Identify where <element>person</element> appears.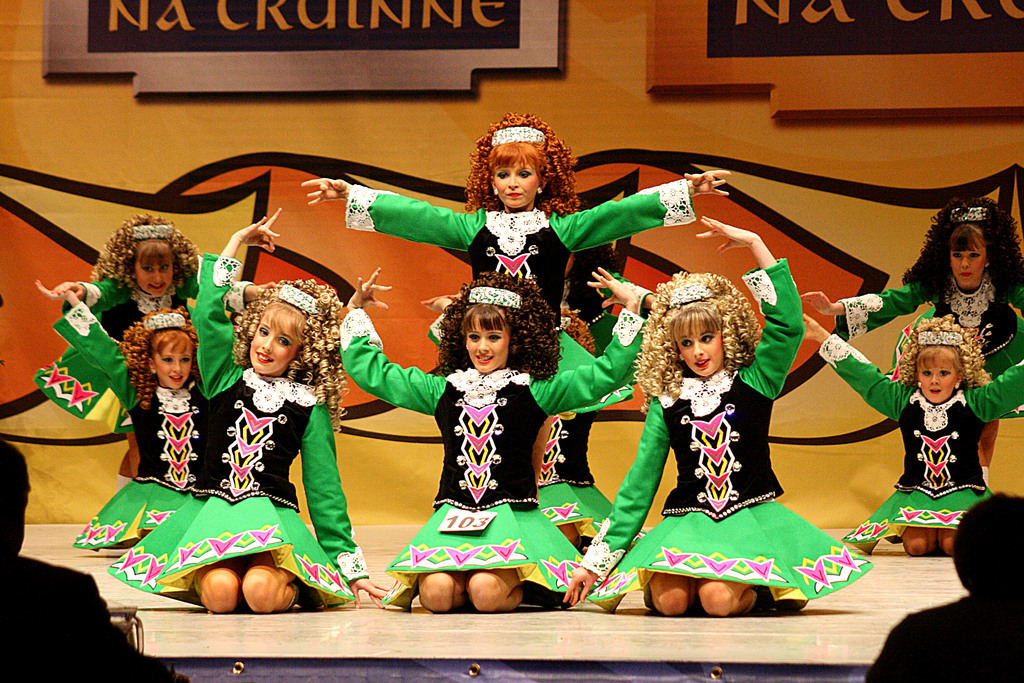
Appears at region(336, 266, 643, 612).
